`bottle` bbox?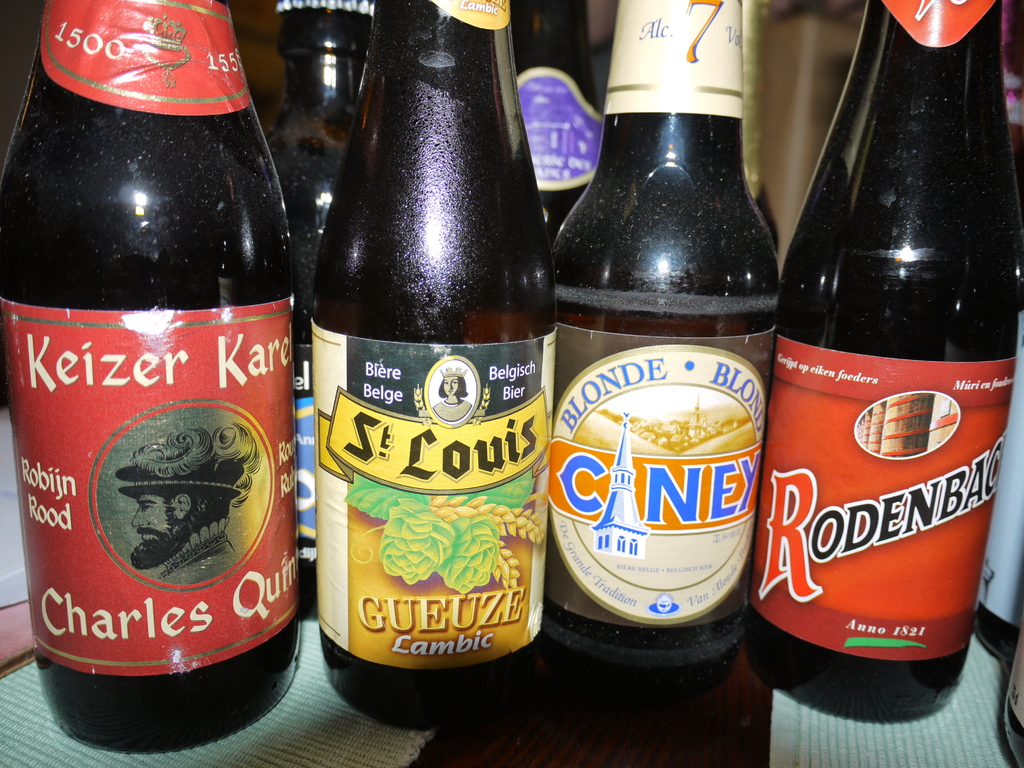
(539,7,766,675)
